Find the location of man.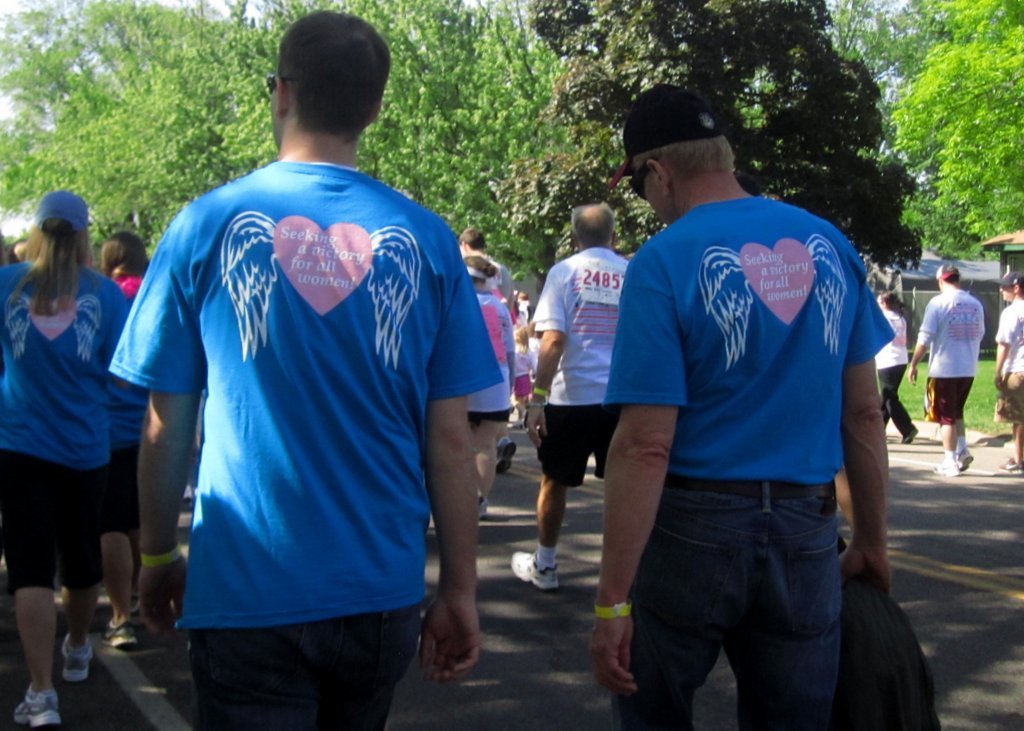
Location: (left=905, top=259, right=989, bottom=471).
